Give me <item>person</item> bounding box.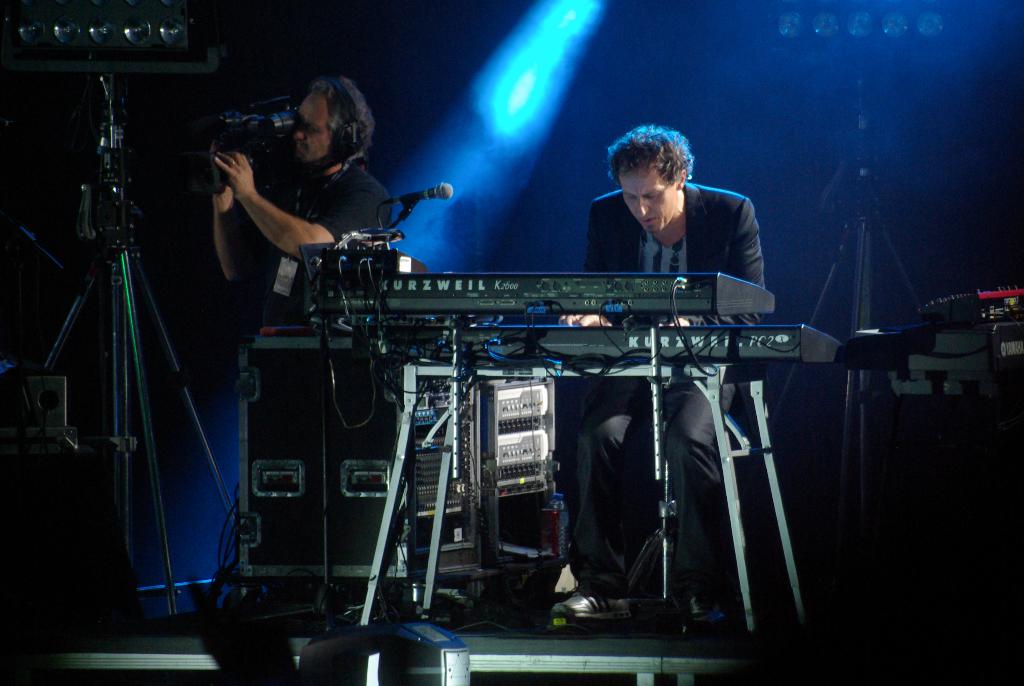
194:67:413:354.
